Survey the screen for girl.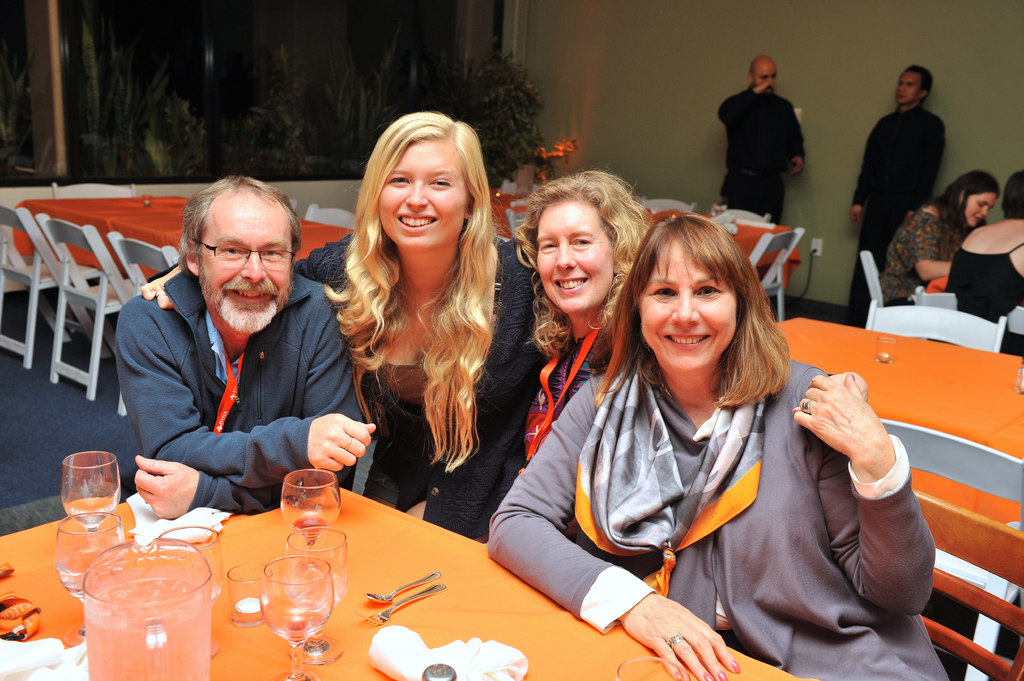
Survey found: select_region(481, 204, 975, 680).
